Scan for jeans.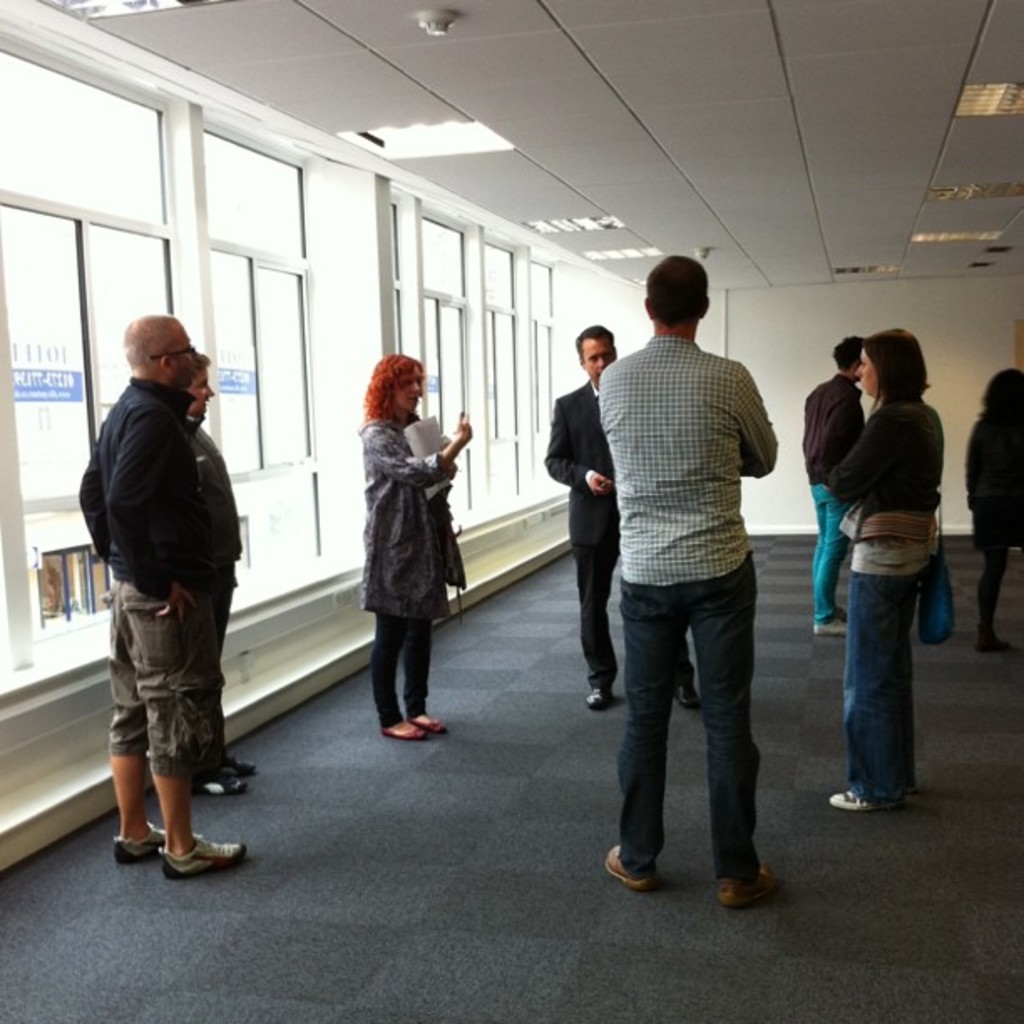
Scan result: Rect(602, 567, 783, 907).
